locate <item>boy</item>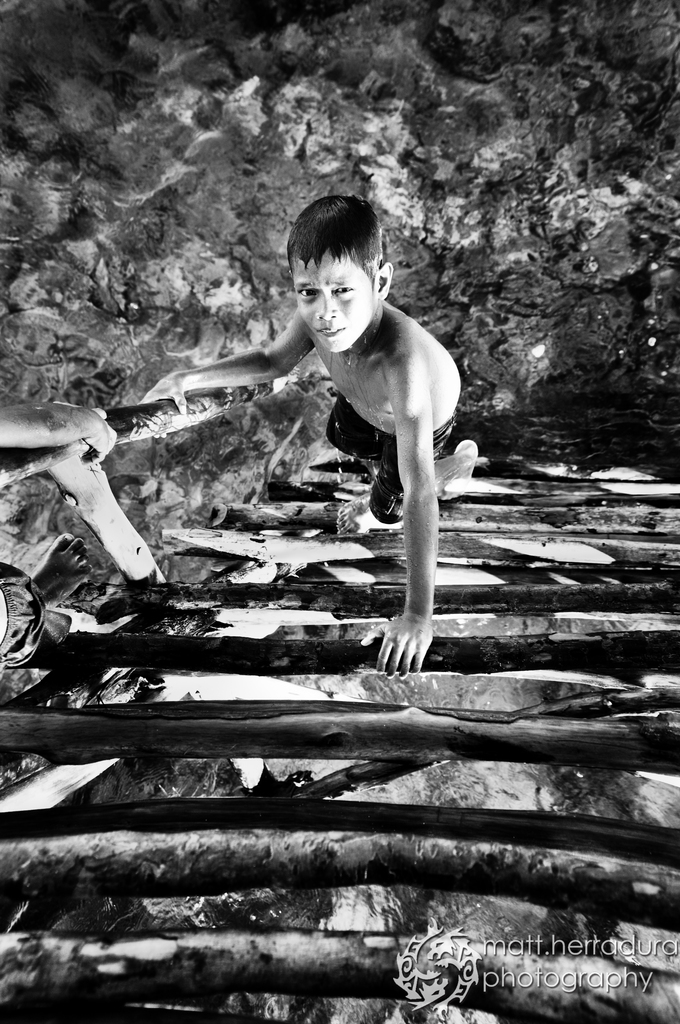
detection(136, 191, 490, 681)
